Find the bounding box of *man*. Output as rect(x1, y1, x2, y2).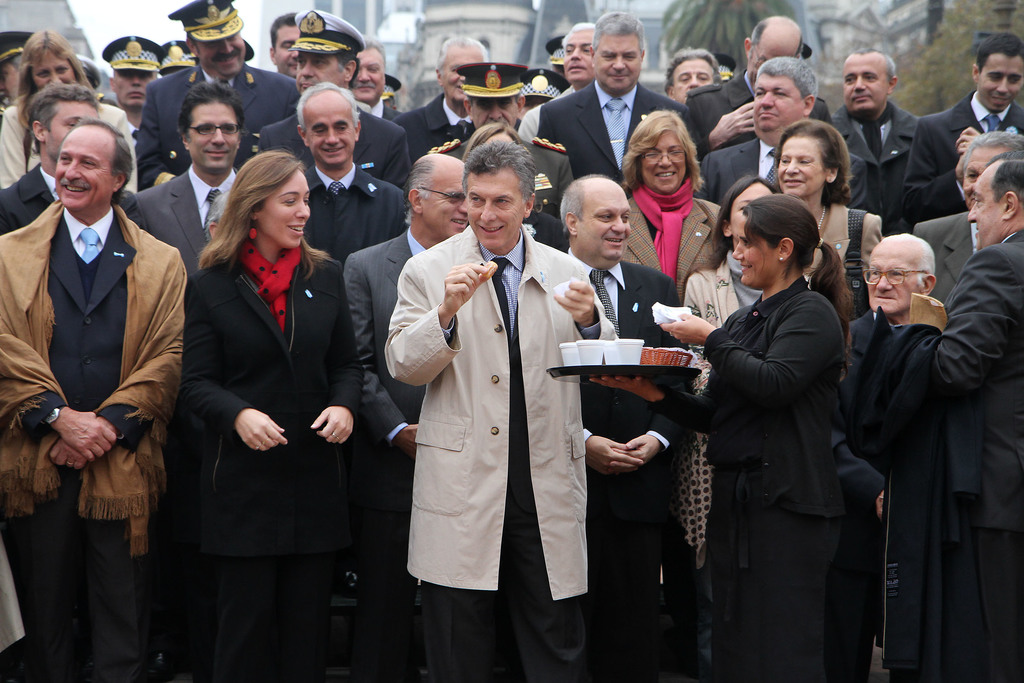
rect(394, 35, 491, 164).
